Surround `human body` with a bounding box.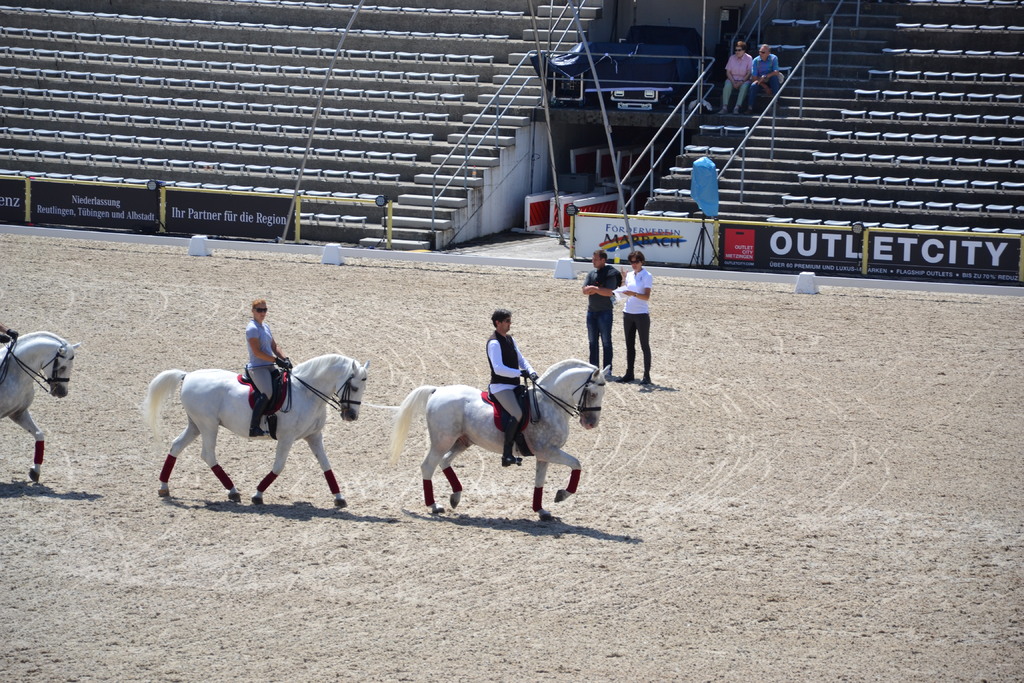
rect(579, 249, 621, 377).
